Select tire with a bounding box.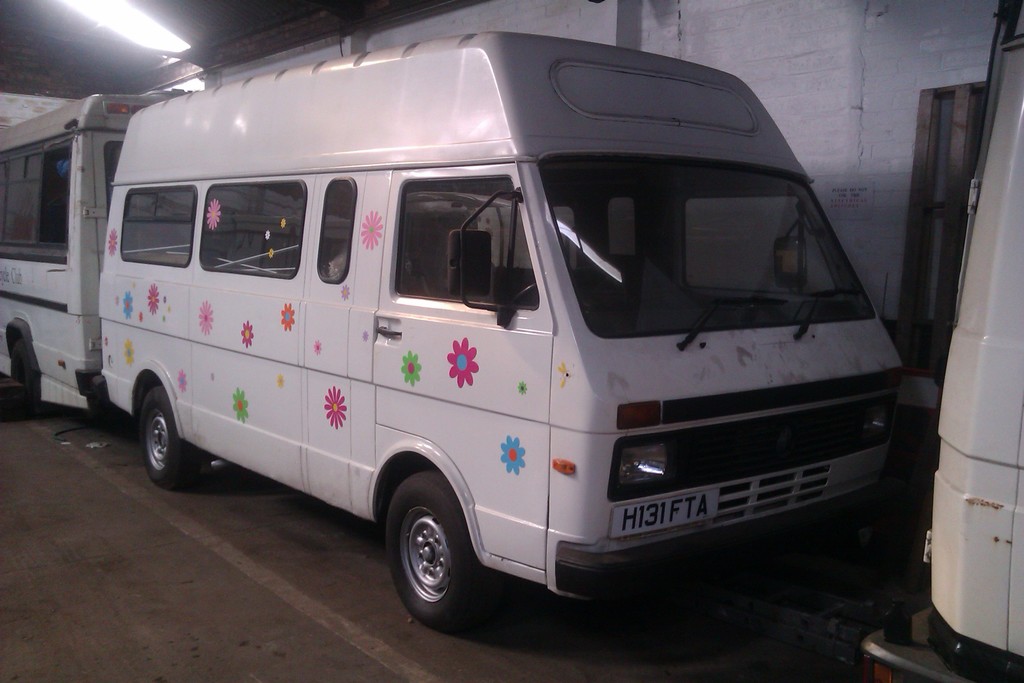
pyautogui.locateOnScreen(140, 389, 212, 489).
